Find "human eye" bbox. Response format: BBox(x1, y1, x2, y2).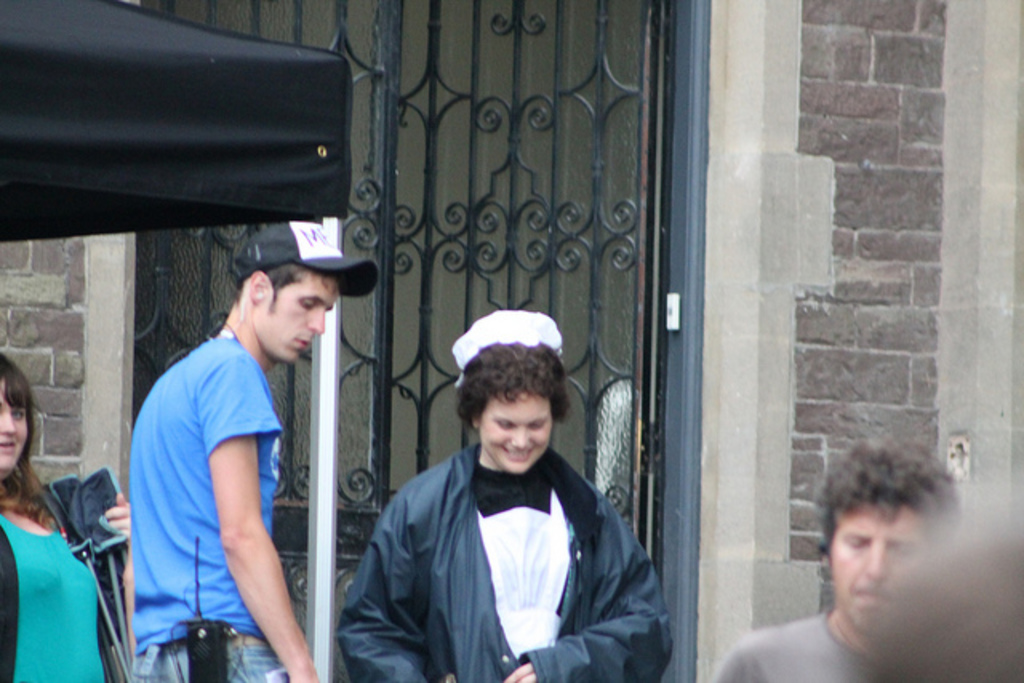
BBox(891, 547, 915, 560).
